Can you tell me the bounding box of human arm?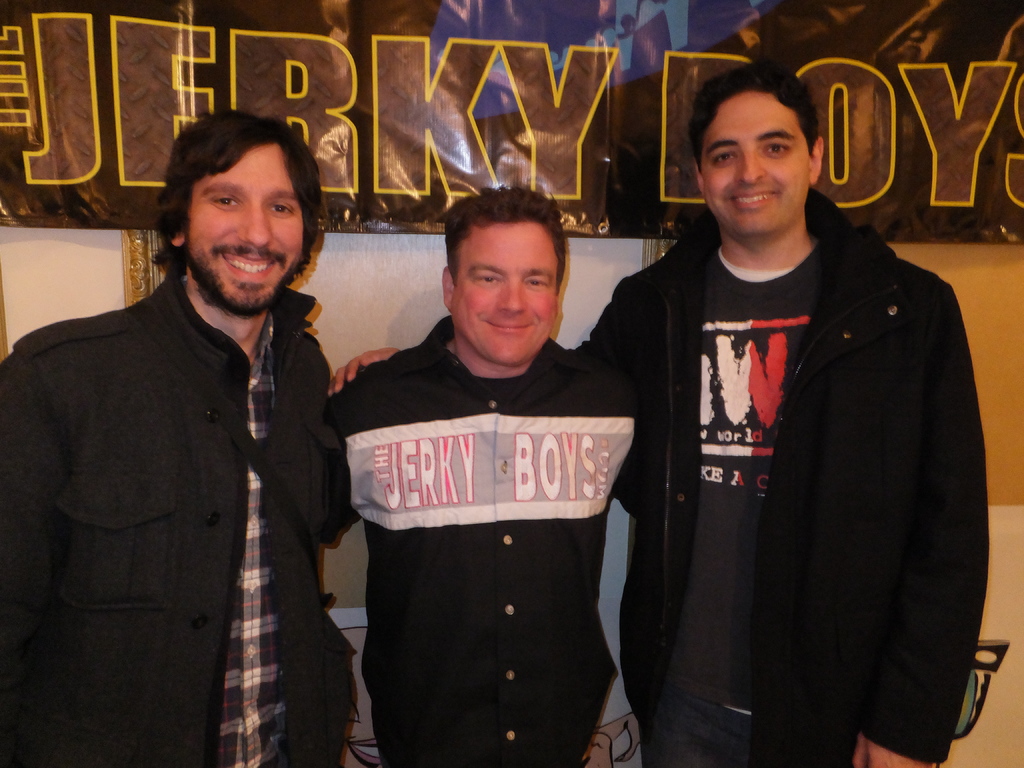
crop(313, 327, 665, 431).
